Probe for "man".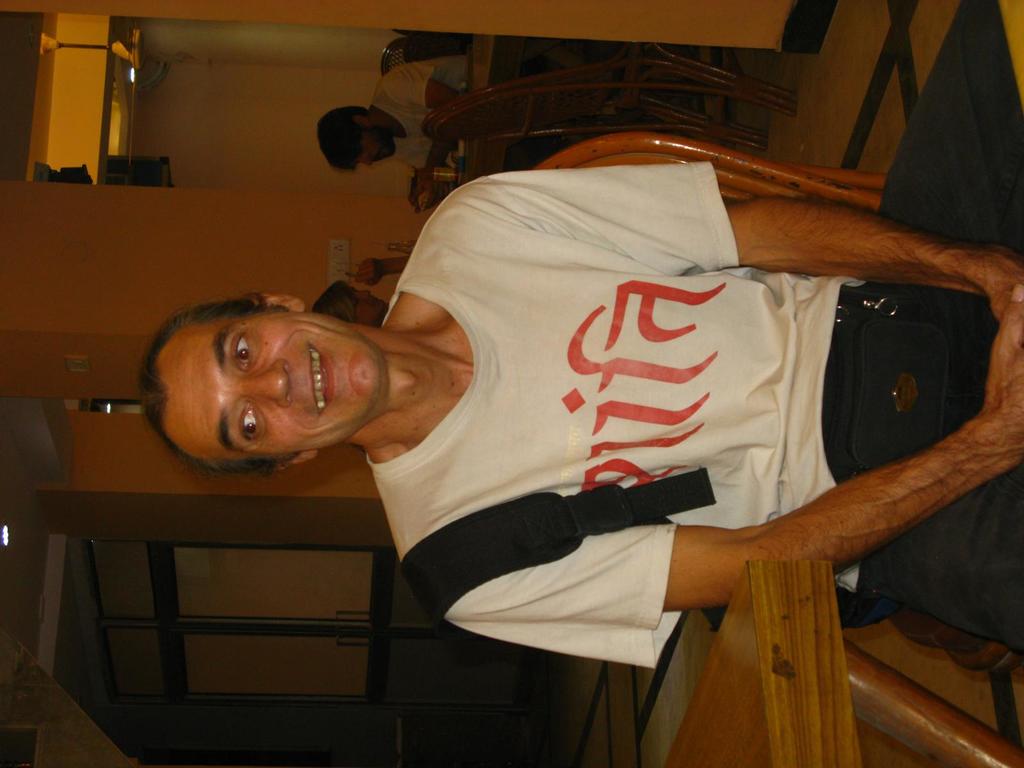
Probe result: 82 258 602 646.
